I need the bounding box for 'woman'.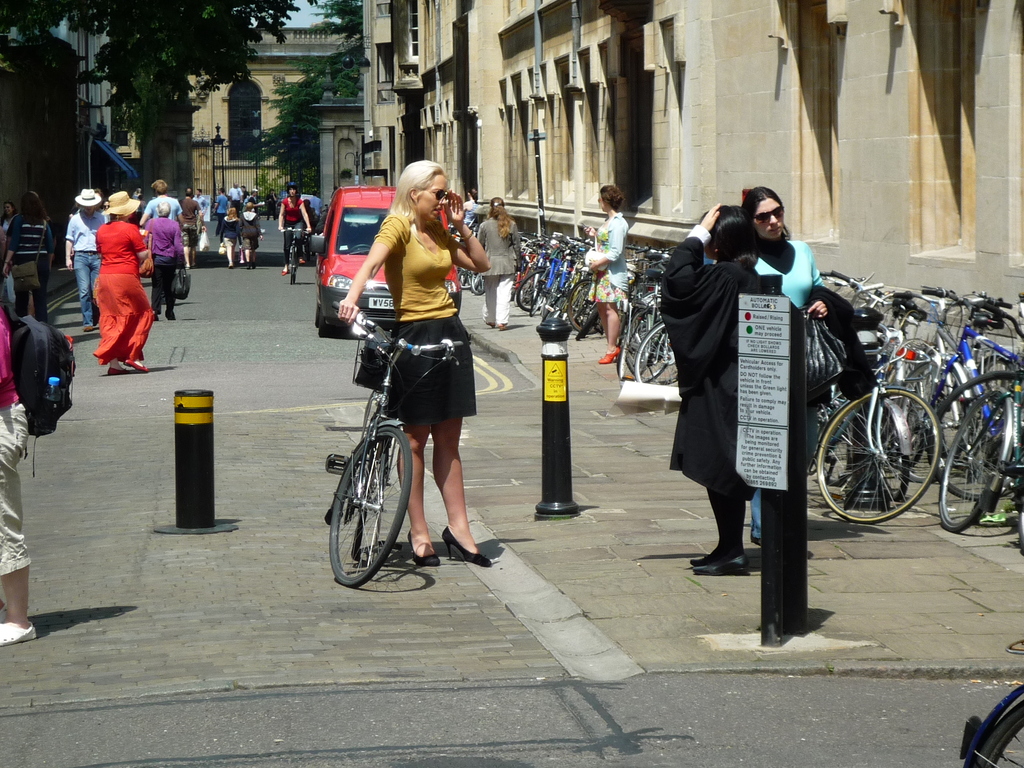
Here it is: crop(0, 200, 20, 300).
